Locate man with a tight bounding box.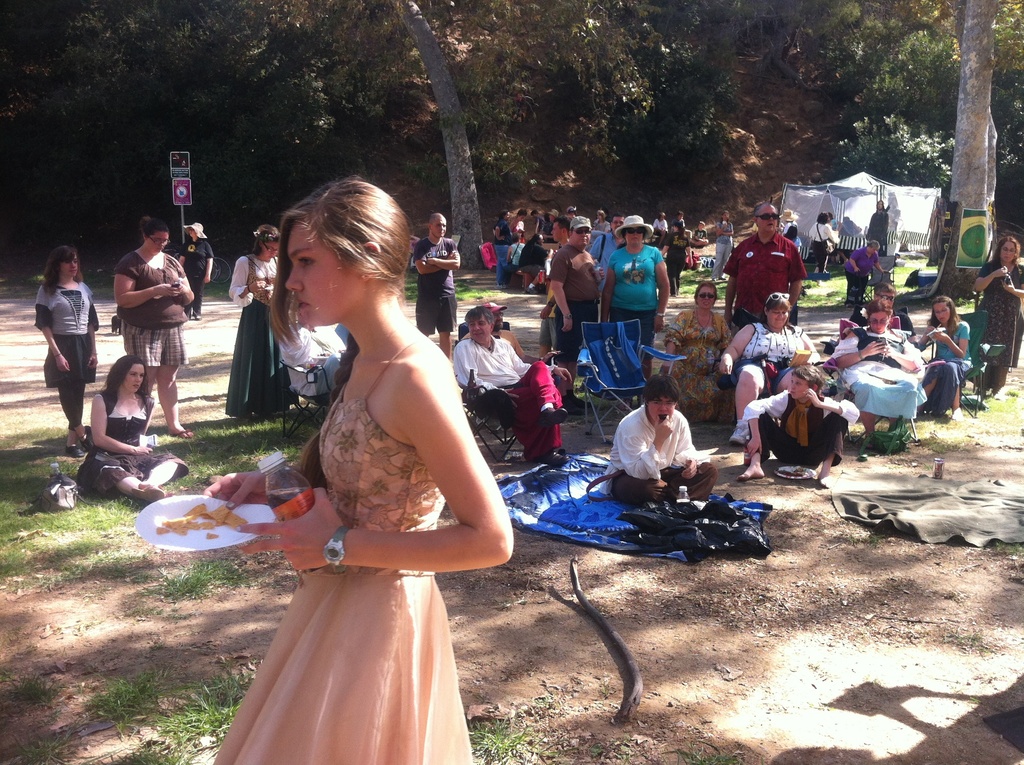
l=605, t=382, r=725, b=523.
